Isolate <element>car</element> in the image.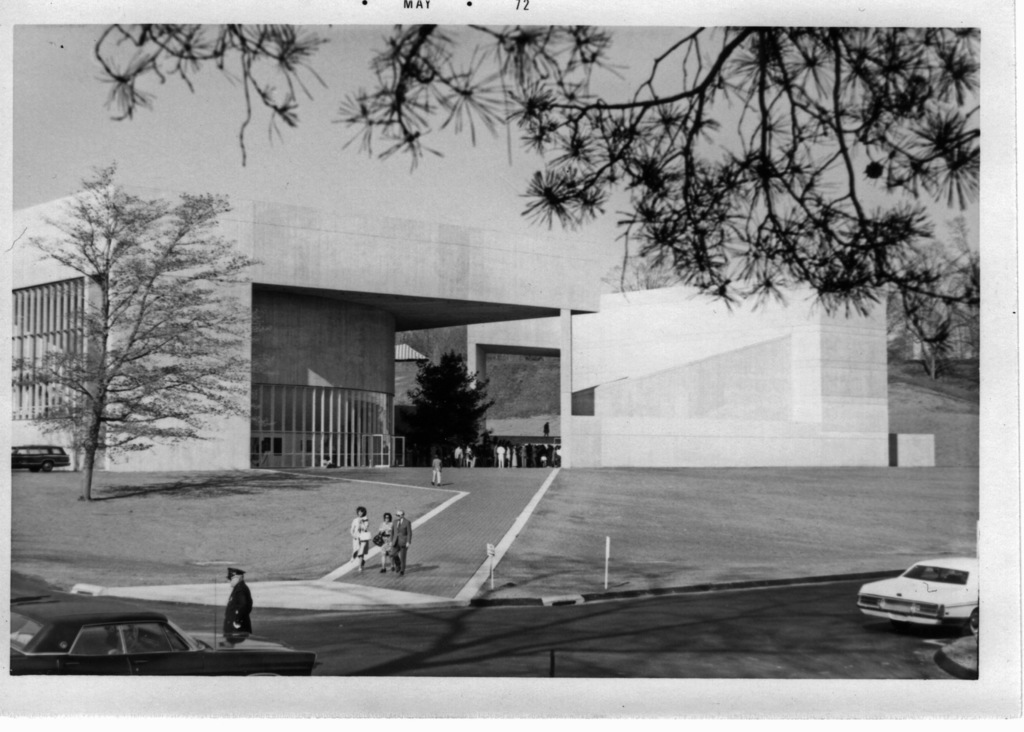
Isolated region: box=[856, 557, 998, 642].
